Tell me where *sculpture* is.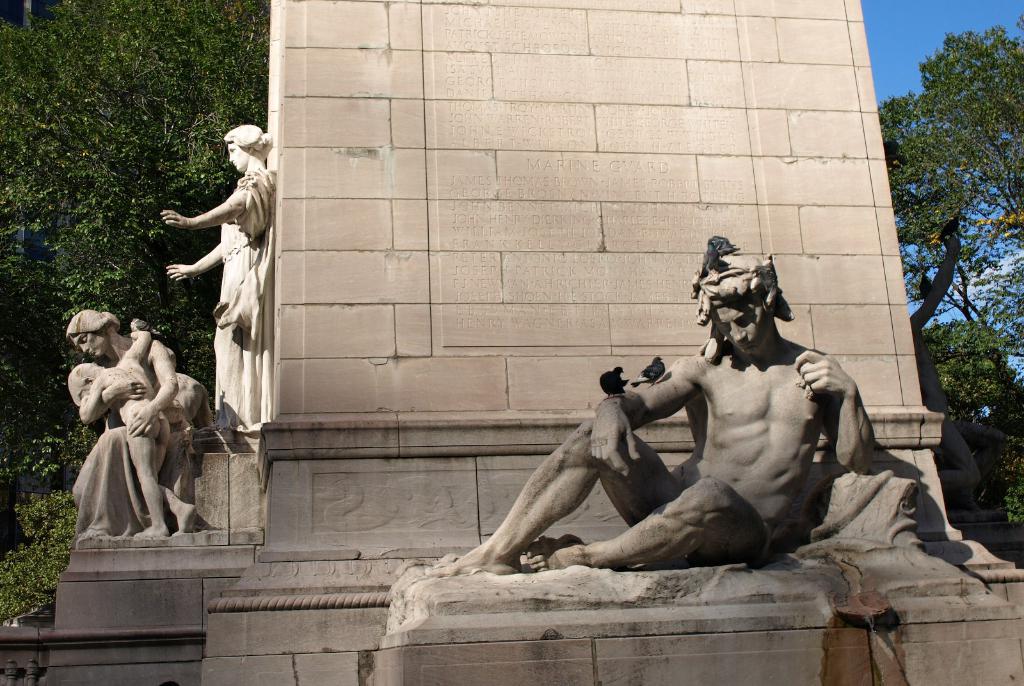
*sculpture* is at Rect(407, 241, 884, 580).
